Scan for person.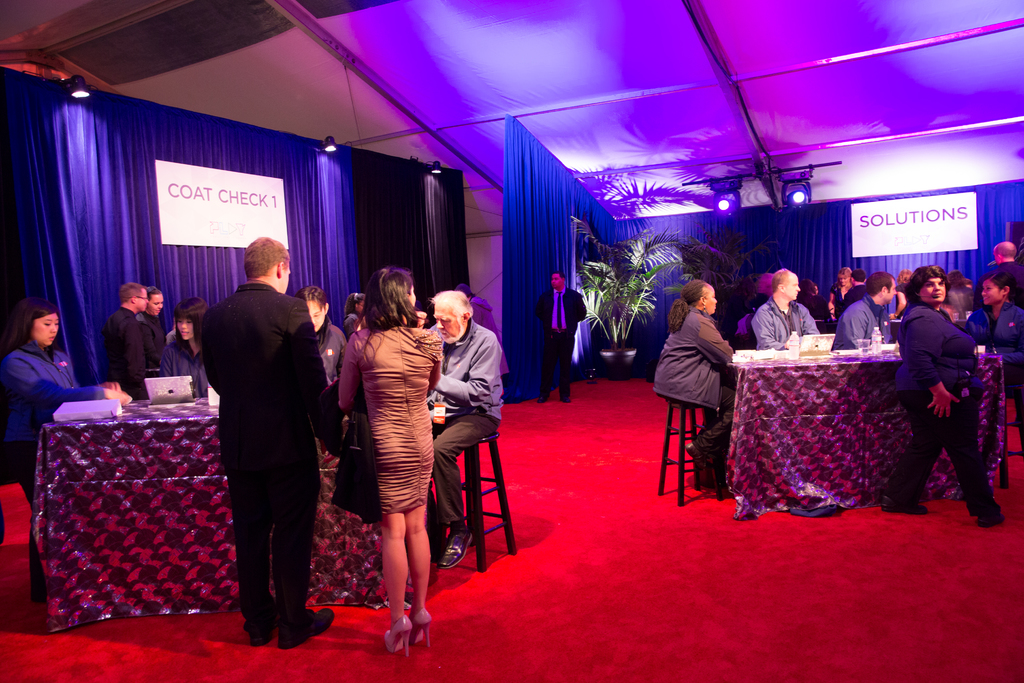
Scan result: Rect(530, 268, 586, 402).
